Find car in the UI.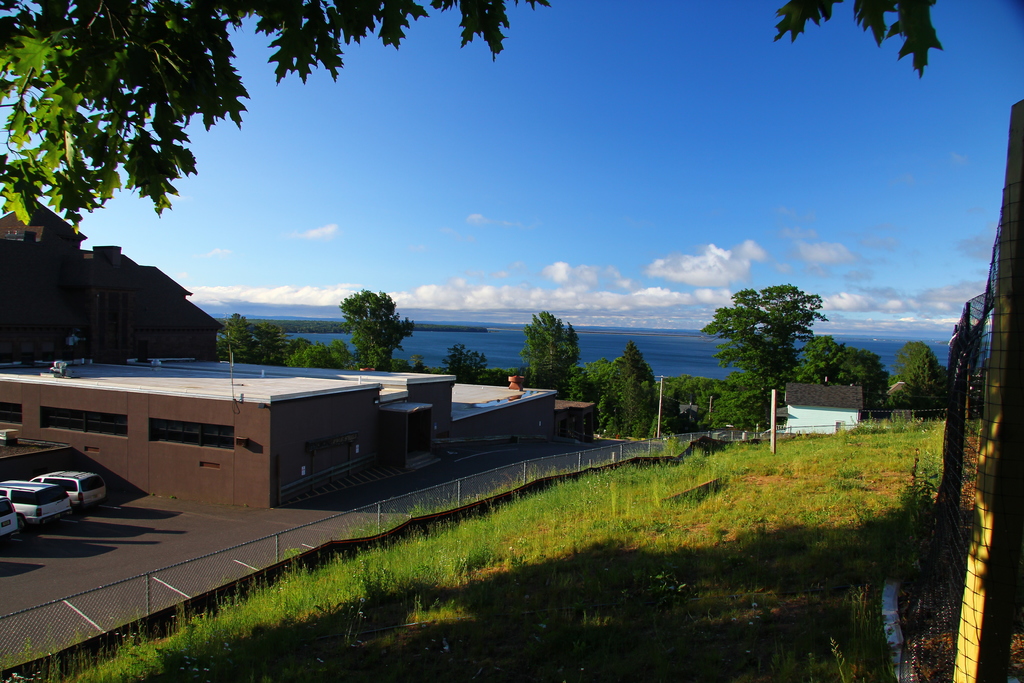
UI element at 33, 466, 106, 513.
